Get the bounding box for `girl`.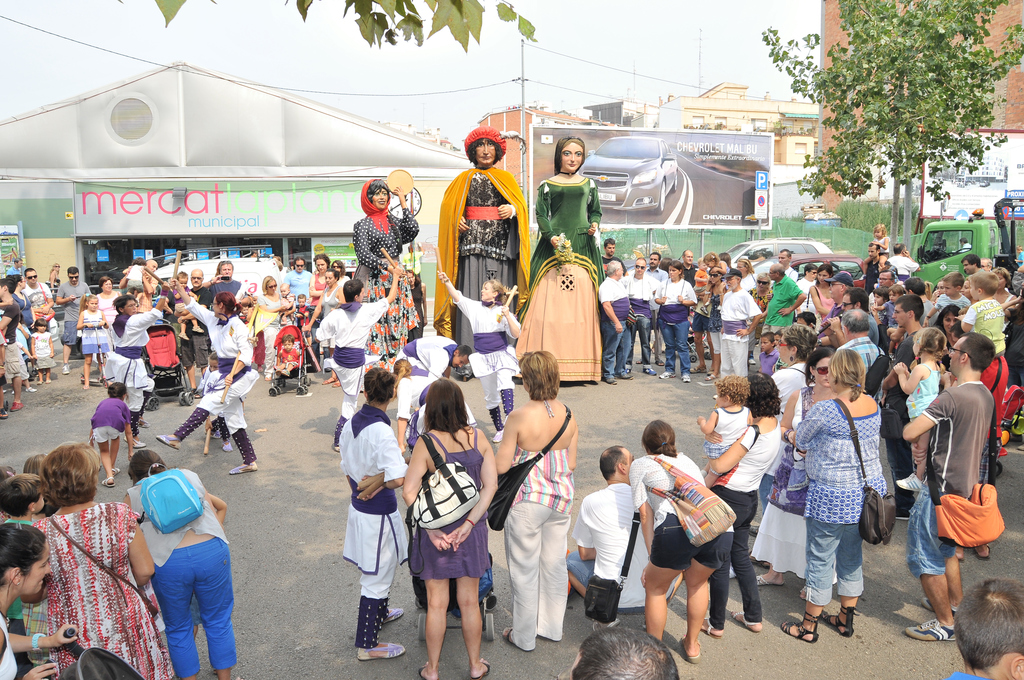
(312,254,331,308).
